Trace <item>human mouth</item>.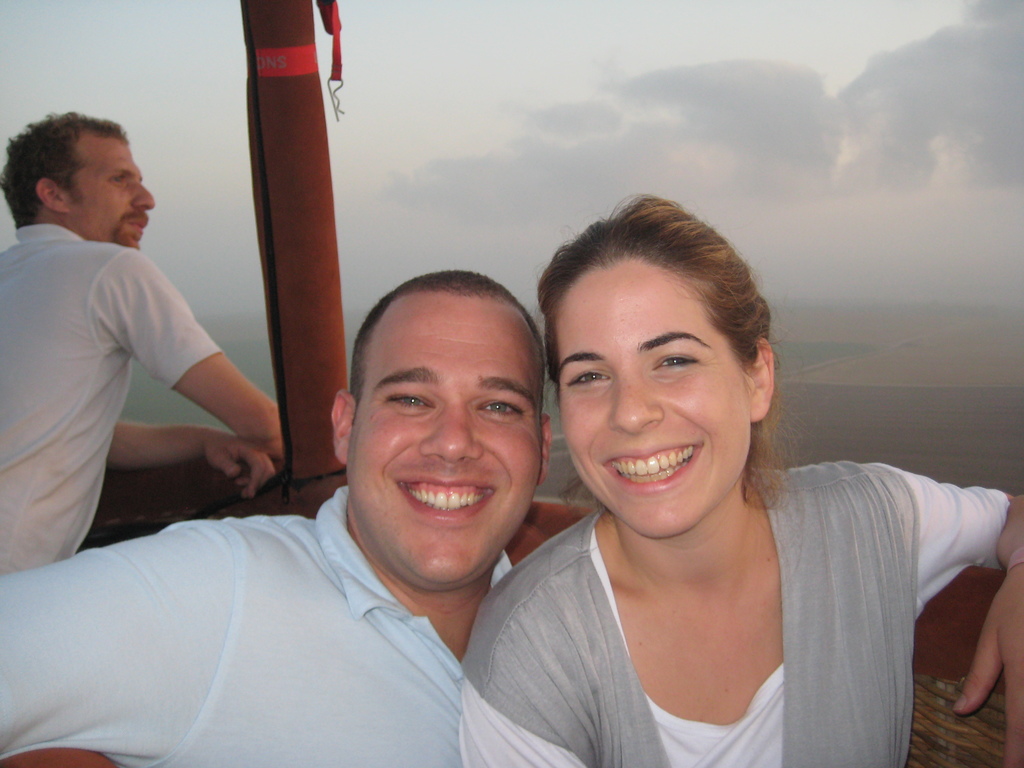
Traced to box(401, 474, 499, 526).
